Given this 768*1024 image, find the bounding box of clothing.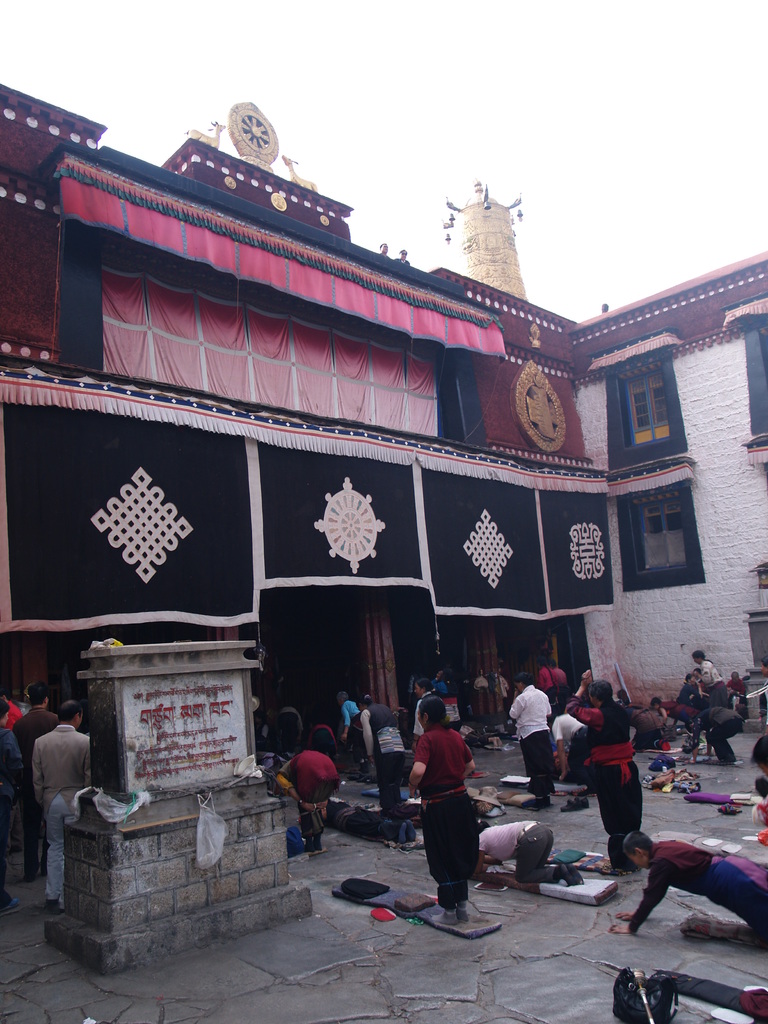
crop(37, 704, 100, 903).
